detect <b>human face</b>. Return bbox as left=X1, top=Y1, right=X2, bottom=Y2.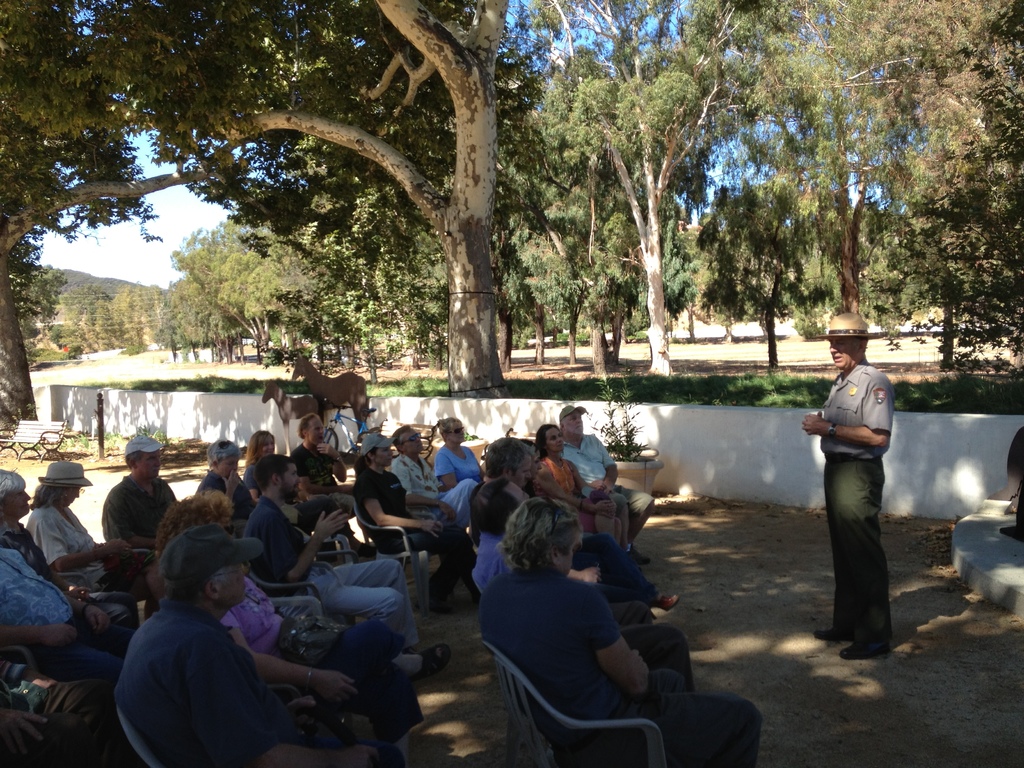
left=512, top=458, right=538, bottom=492.
